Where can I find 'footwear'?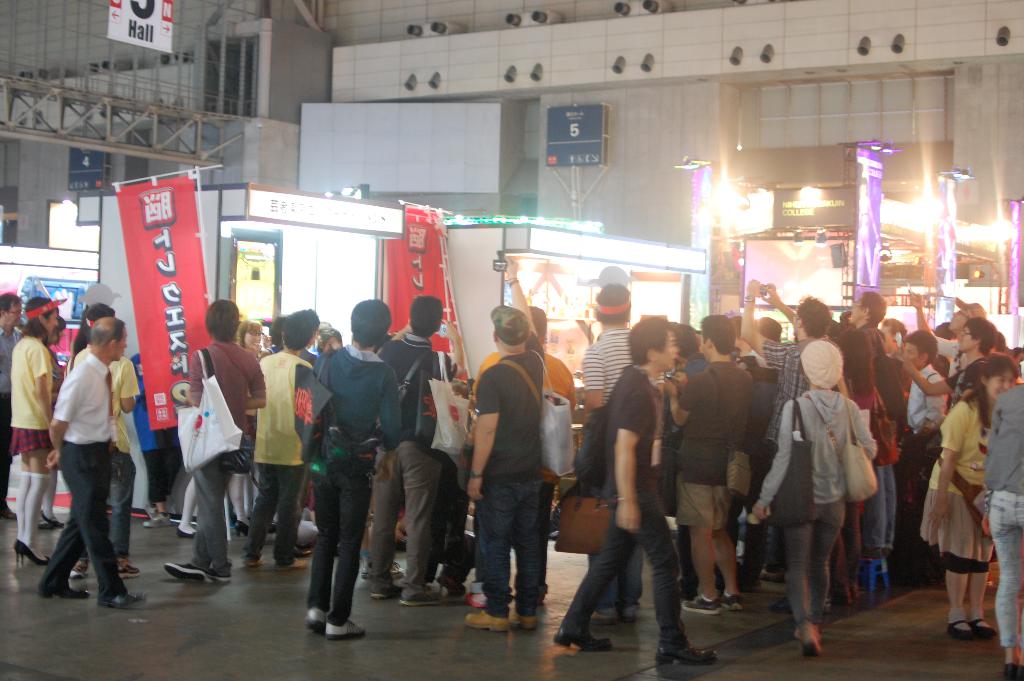
You can find it at (824, 594, 835, 612).
